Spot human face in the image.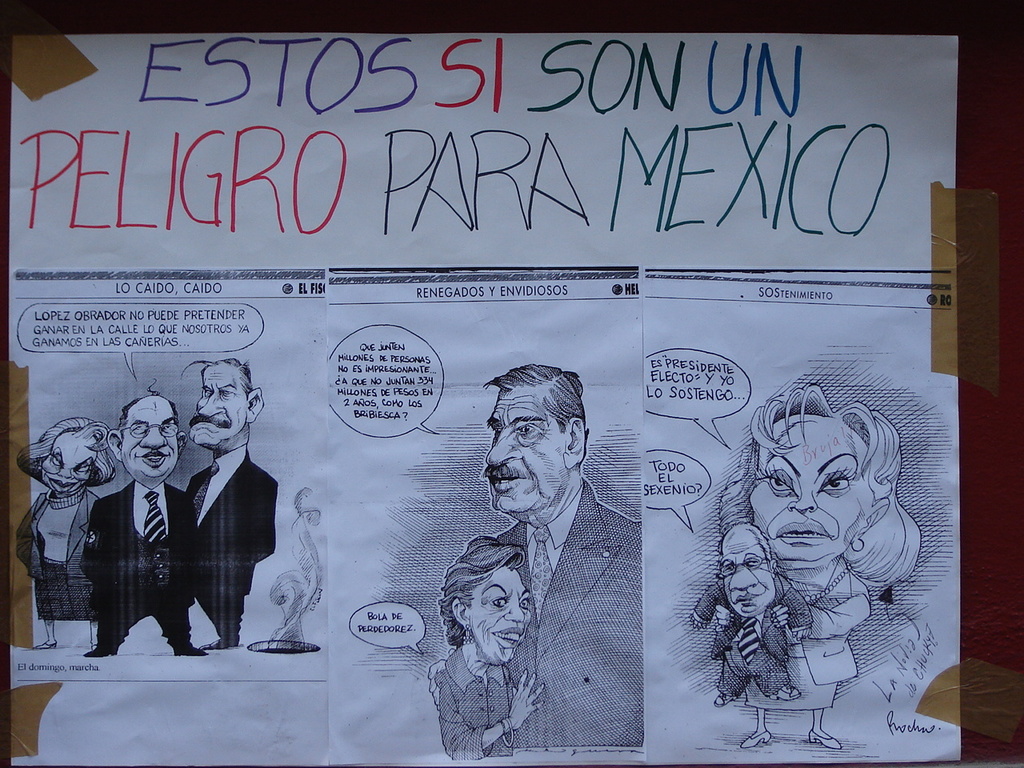
human face found at box=[486, 390, 569, 514].
